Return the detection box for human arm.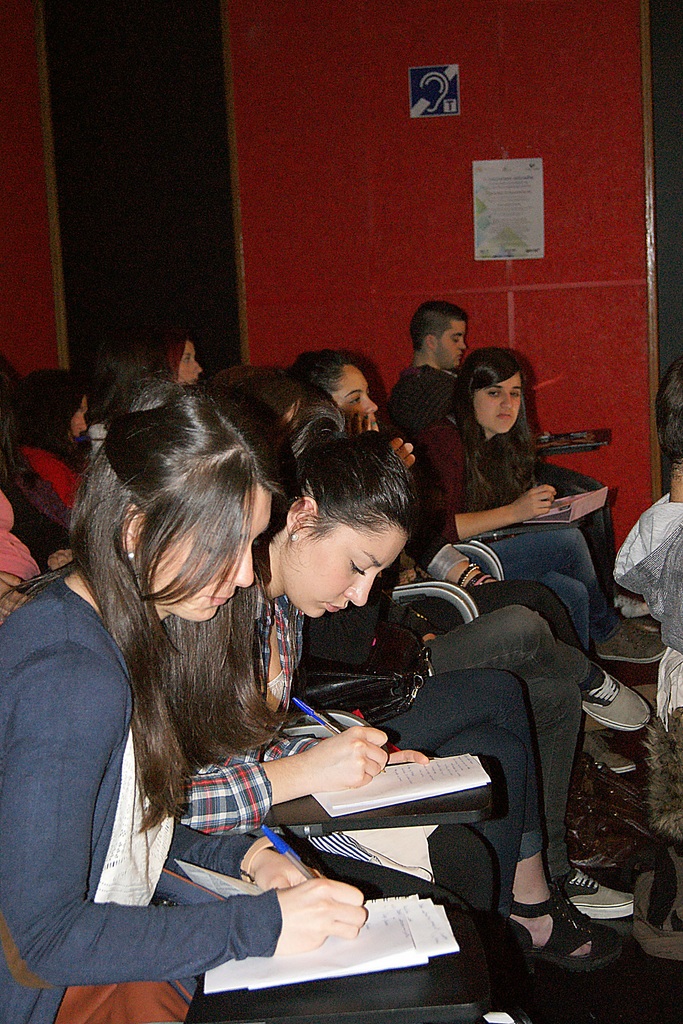
bbox=(20, 675, 304, 985).
